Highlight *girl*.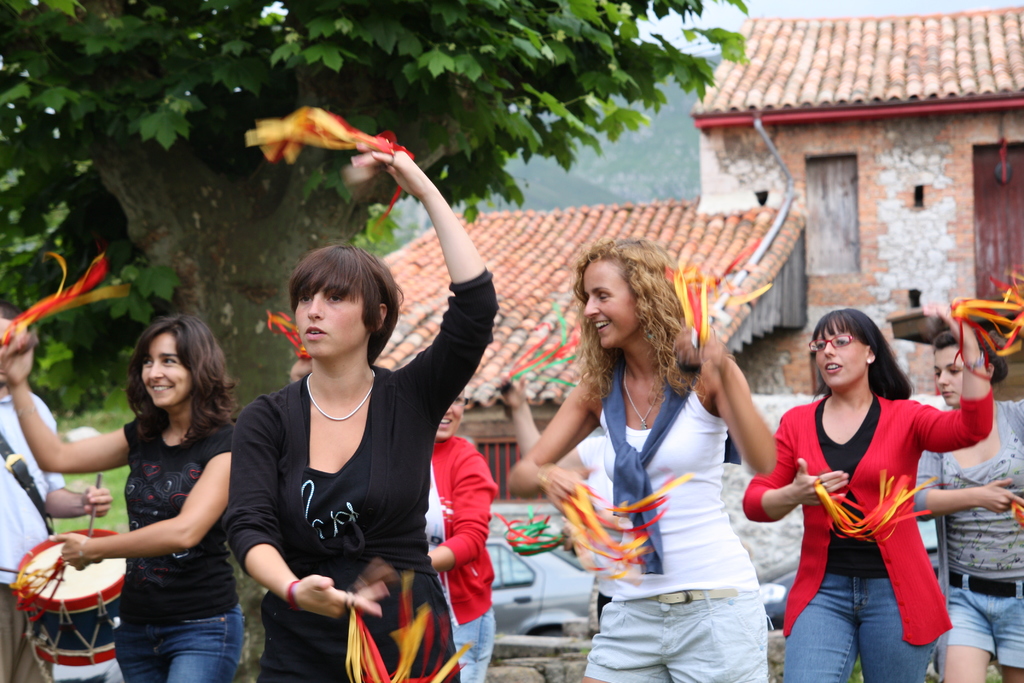
Highlighted region: 733, 304, 996, 682.
